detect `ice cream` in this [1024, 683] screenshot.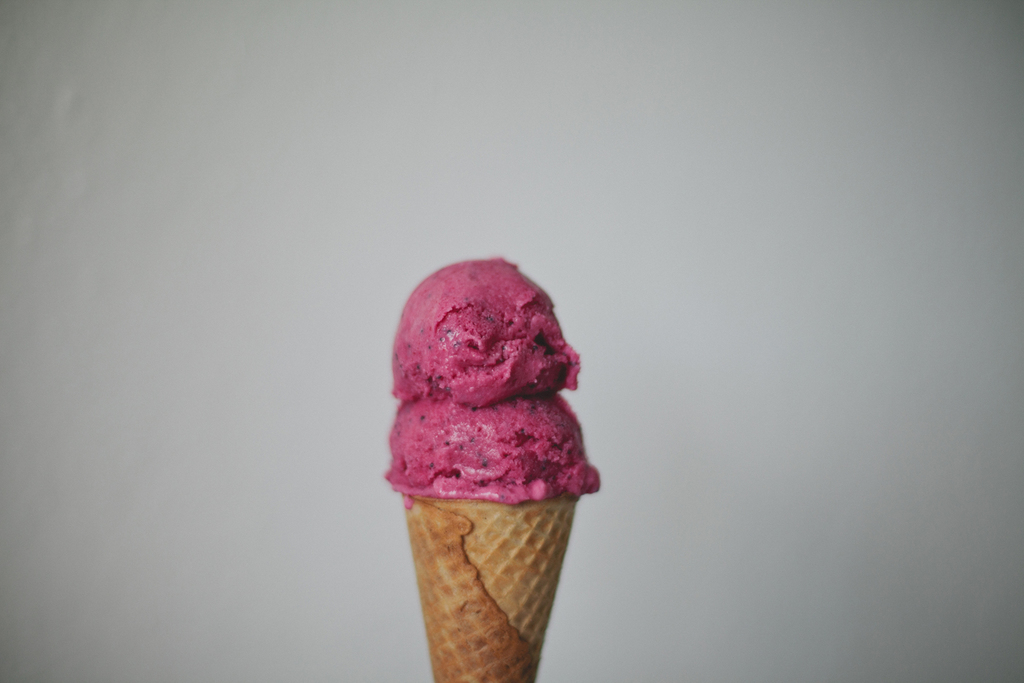
Detection: region(383, 239, 608, 664).
